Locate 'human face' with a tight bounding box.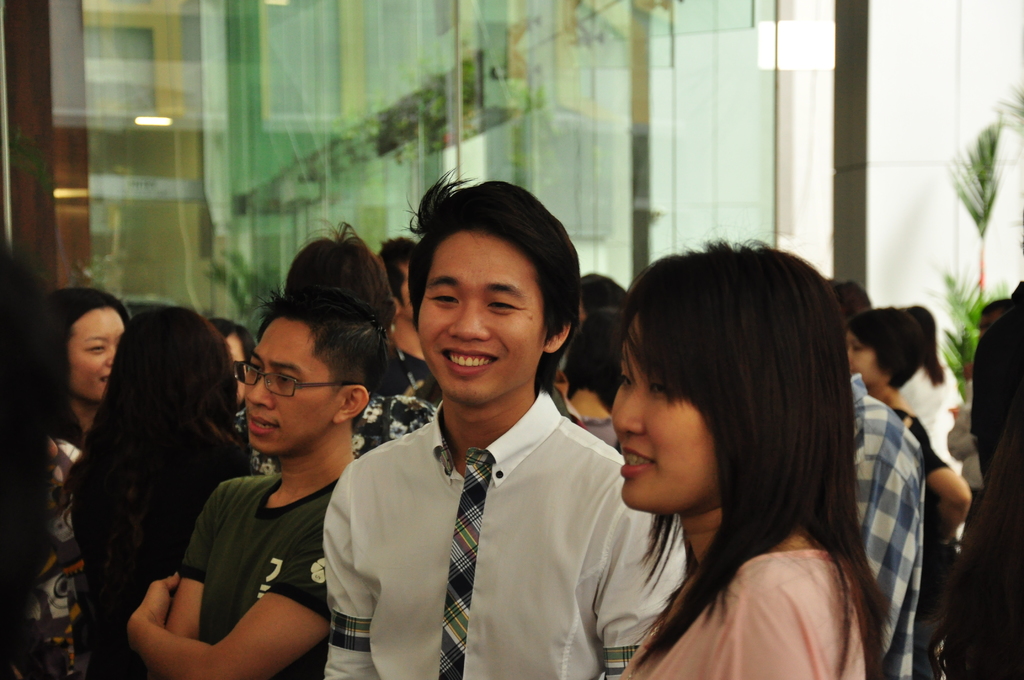
(left=219, top=323, right=254, bottom=404).
